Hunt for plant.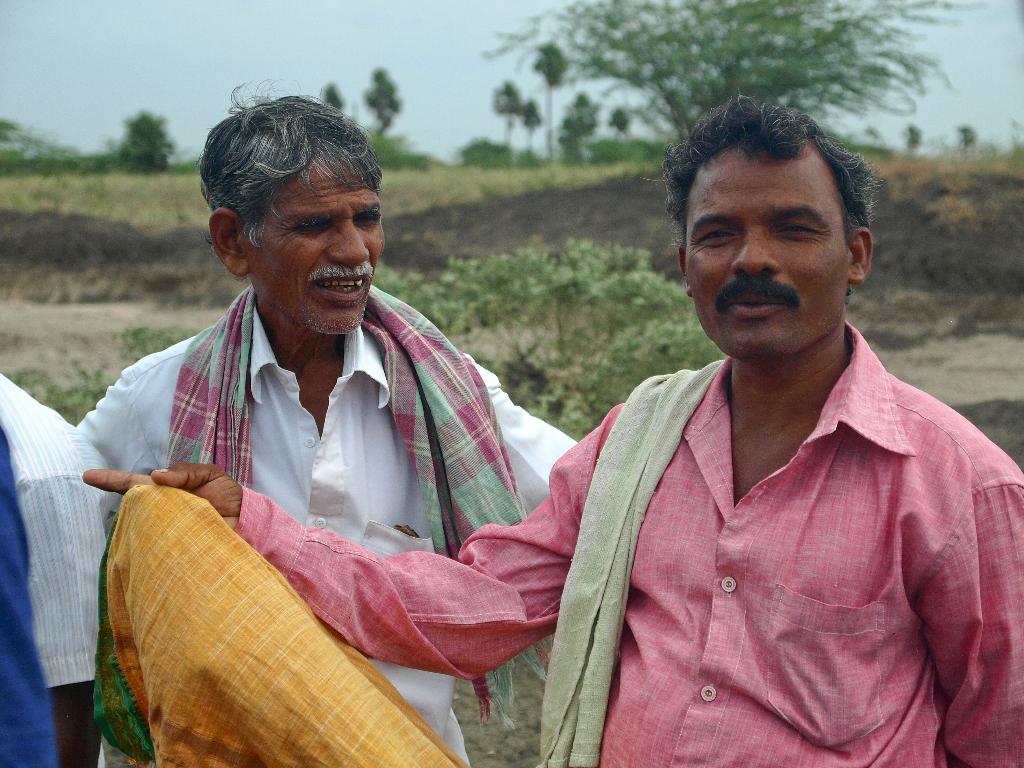
Hunted down at x1=127, y1=313, x2=188, y2=354.
